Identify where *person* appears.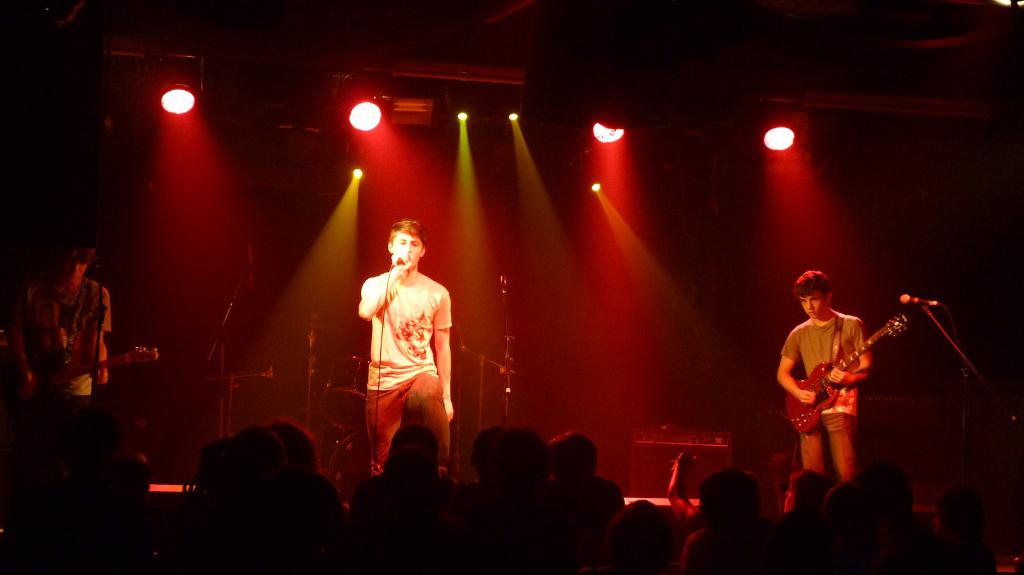
Appears at pyautogui.locateOnScreen(778, 271, 872, 478).
